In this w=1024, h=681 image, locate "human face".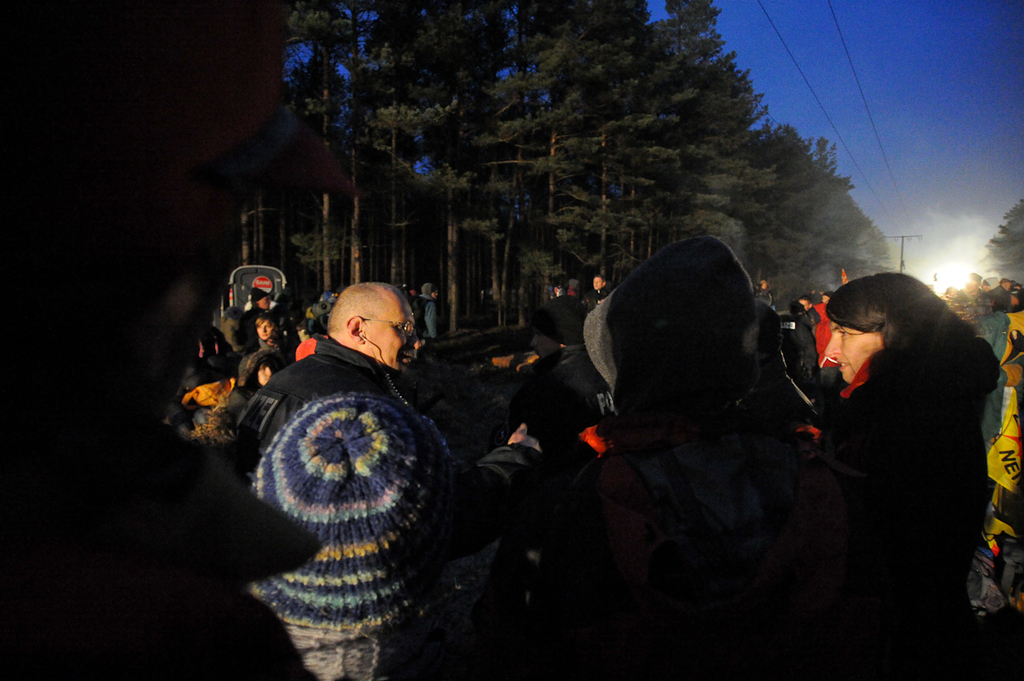
Bounding box: pyautogui.locateOnScreen(828, 319, 876, 385).
